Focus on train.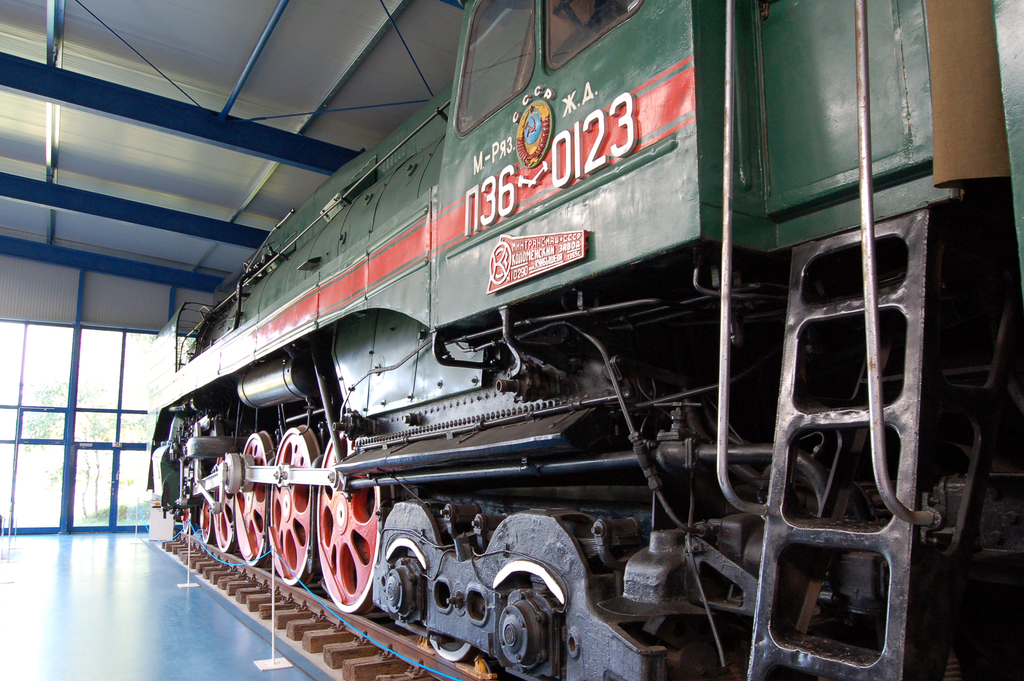
Focused at (138,0,1023,673).
